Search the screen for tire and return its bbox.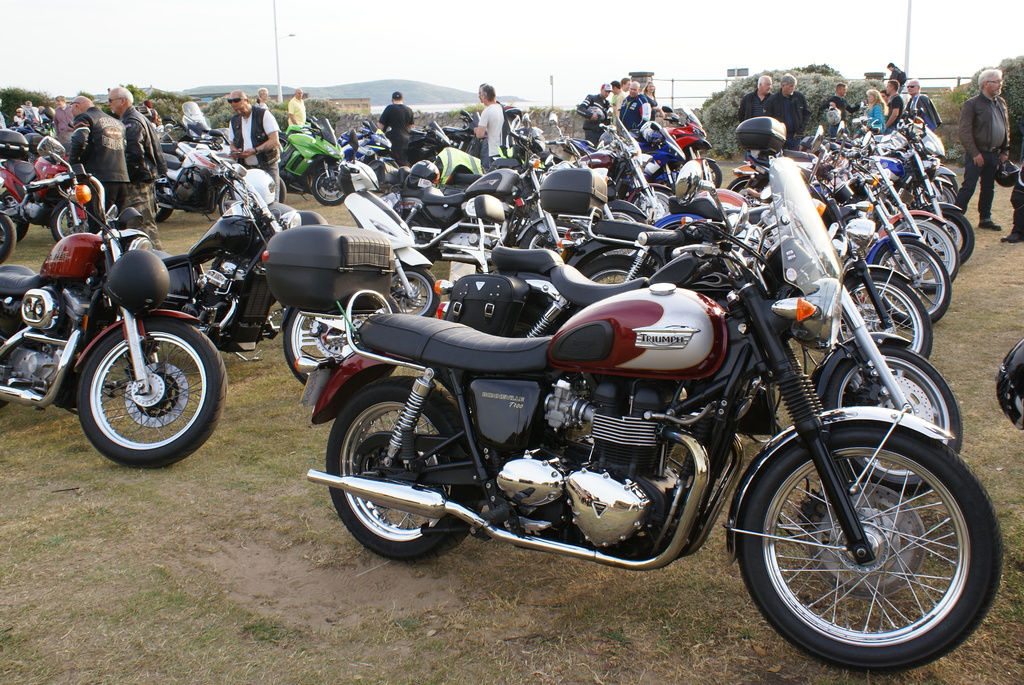
Found: crop(873, 239, 953, 328).
